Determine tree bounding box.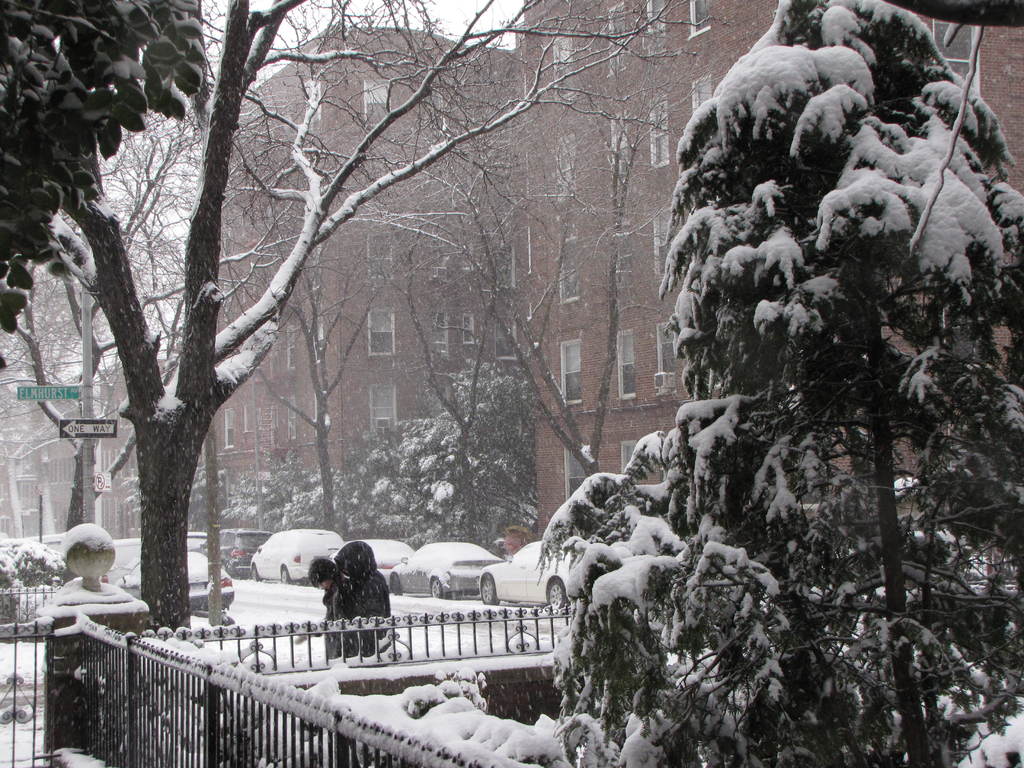
Determined: 32,0,694,632.
